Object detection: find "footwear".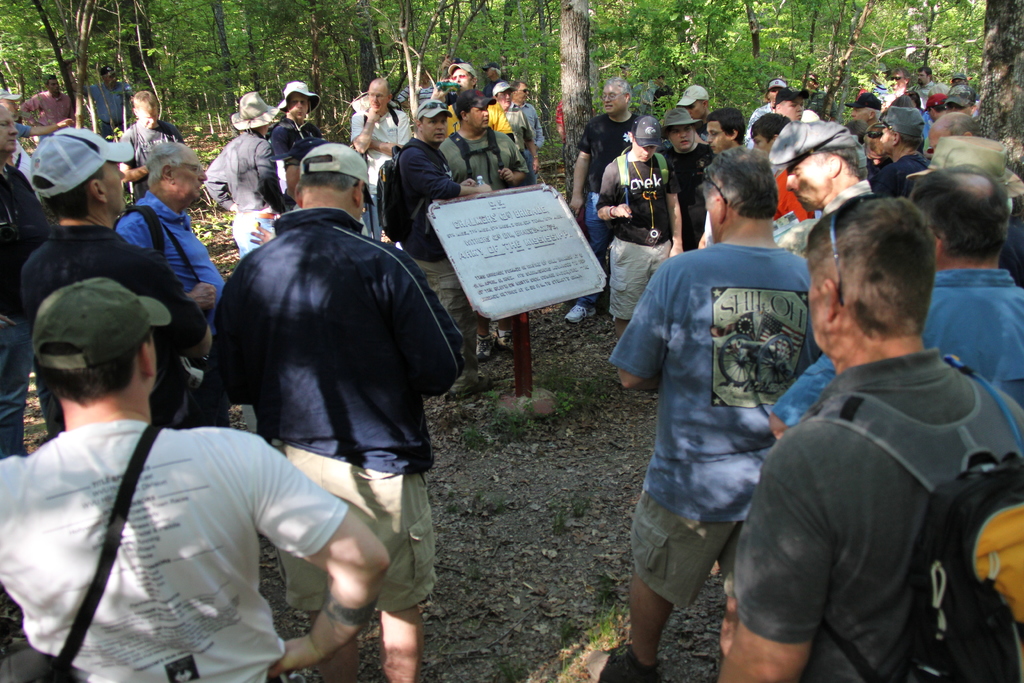
(584,639,664,682).
